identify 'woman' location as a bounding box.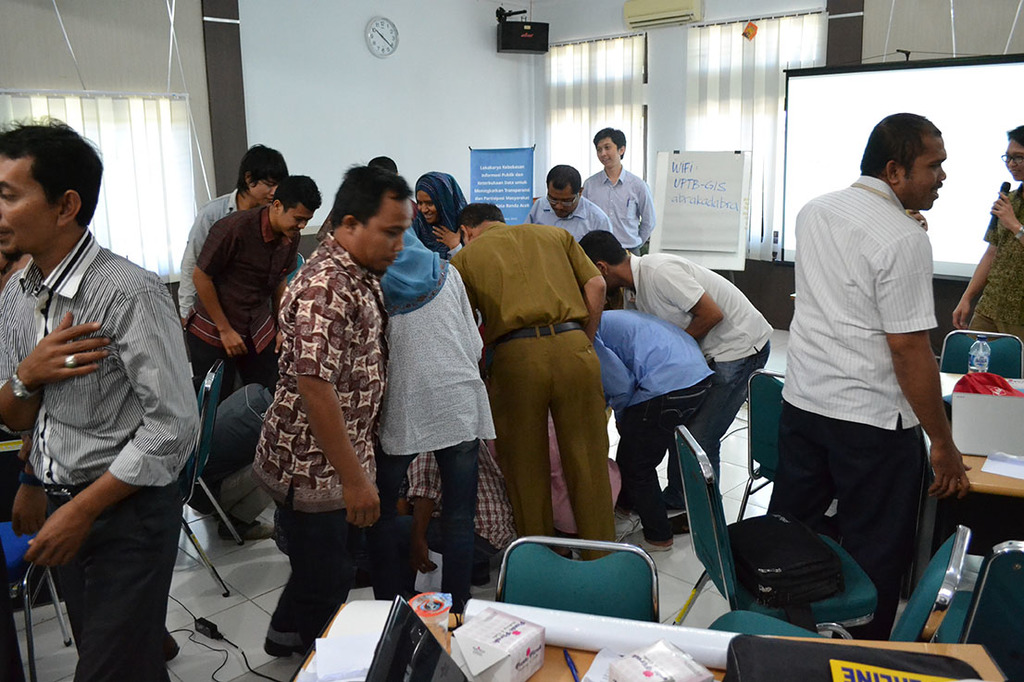
381,228,494,620.
